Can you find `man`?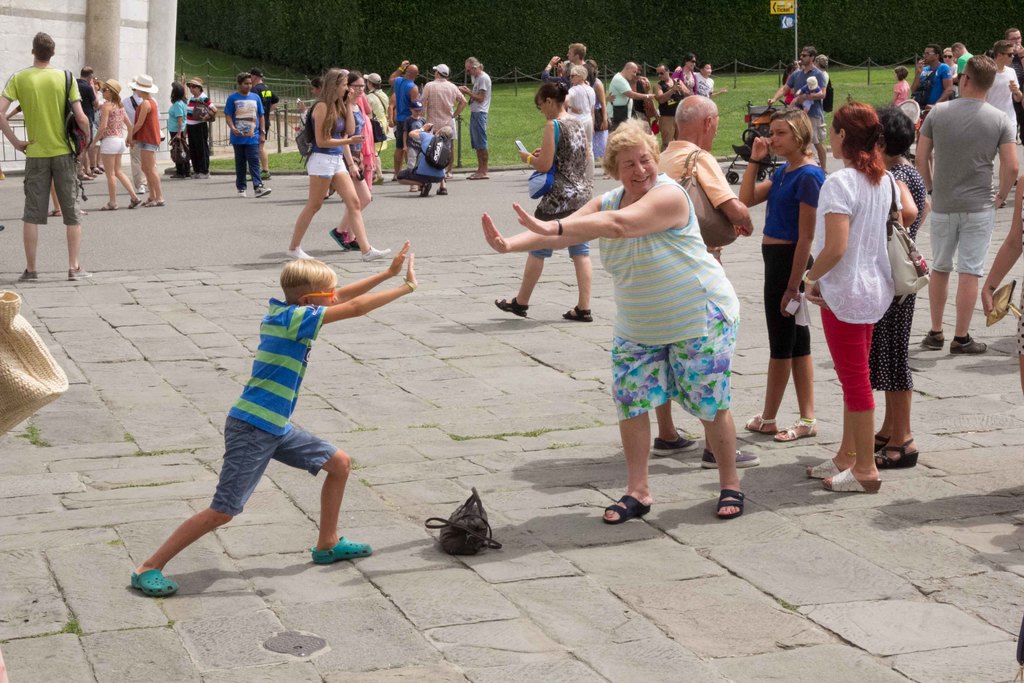
Yes, bounding box: (x1=457, y1=58, x2=492, y2=180).
